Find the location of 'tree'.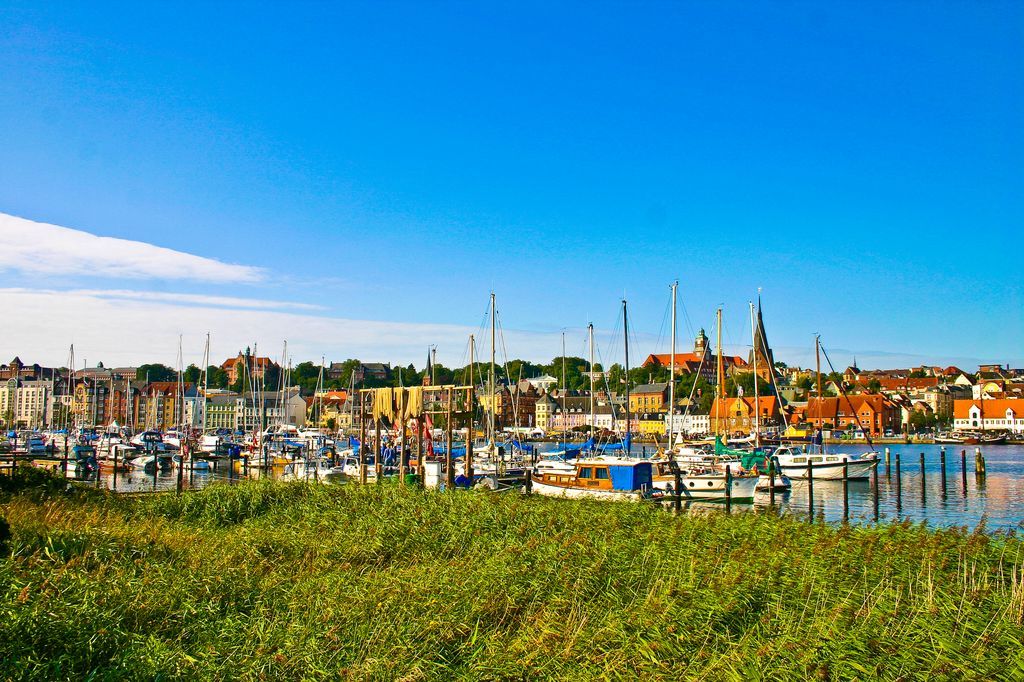
Location: 456:358:501:386.
